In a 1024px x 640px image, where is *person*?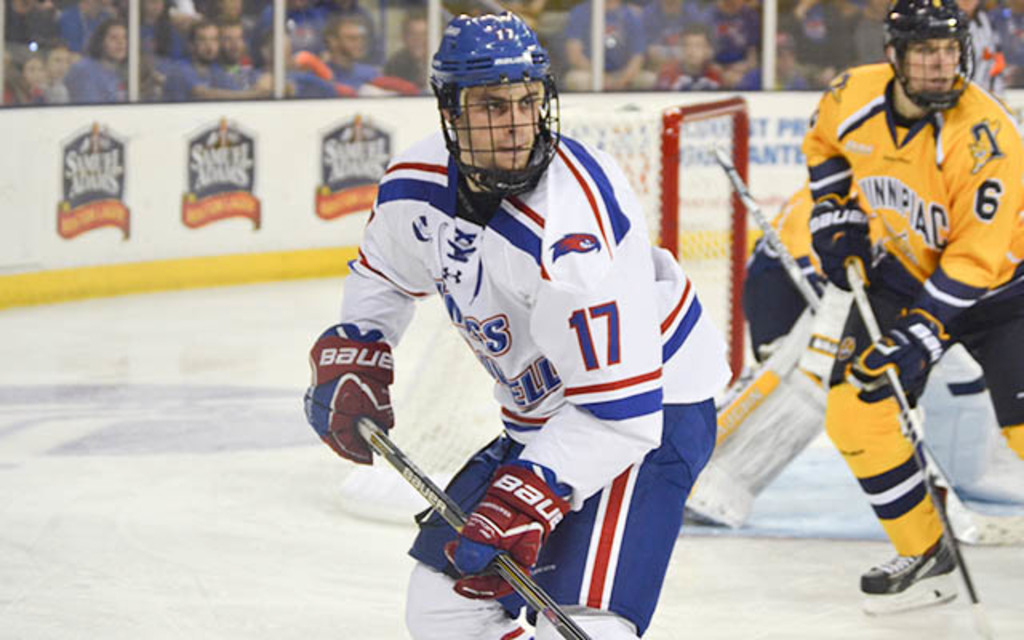
box(301, 6, 733, 638).
